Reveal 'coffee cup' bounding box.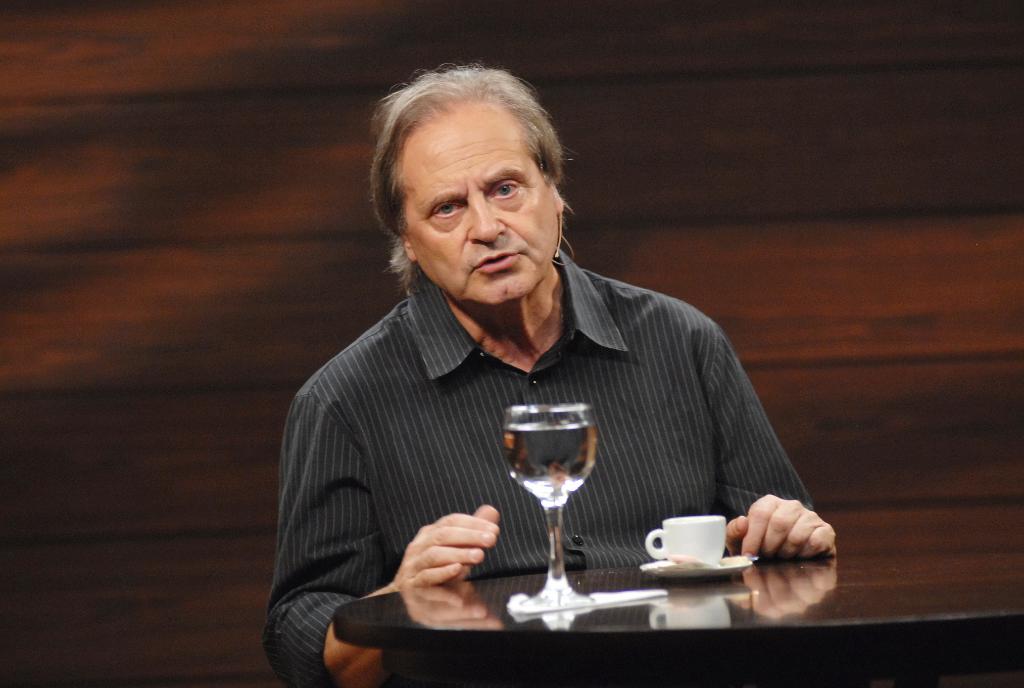
Revealed: BBox(645, 514, 728, 566).
